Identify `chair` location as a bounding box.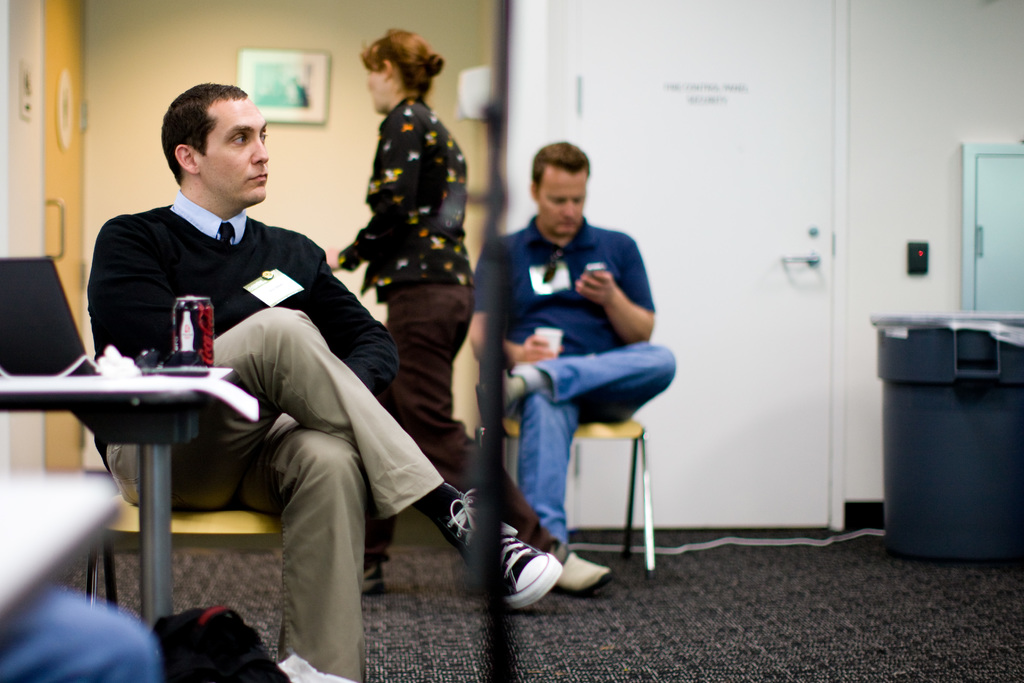
477, 359, 656, 581.
